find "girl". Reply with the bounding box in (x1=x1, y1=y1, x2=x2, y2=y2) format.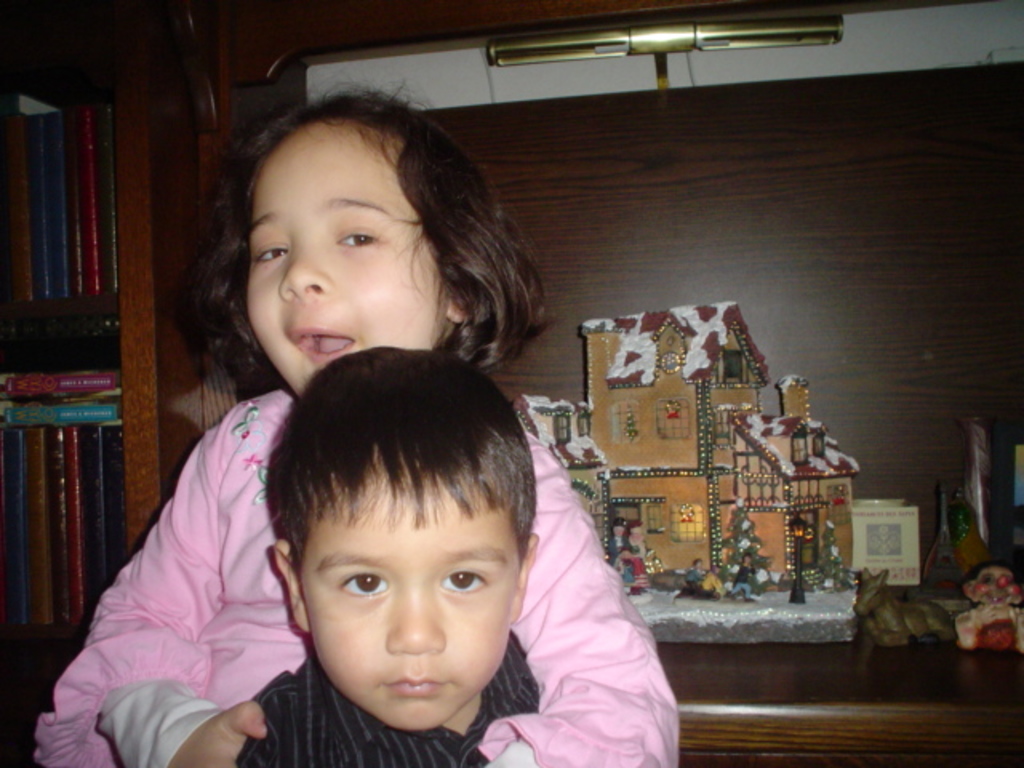
(x1=32, y1=74, x2=672, y2=766).
